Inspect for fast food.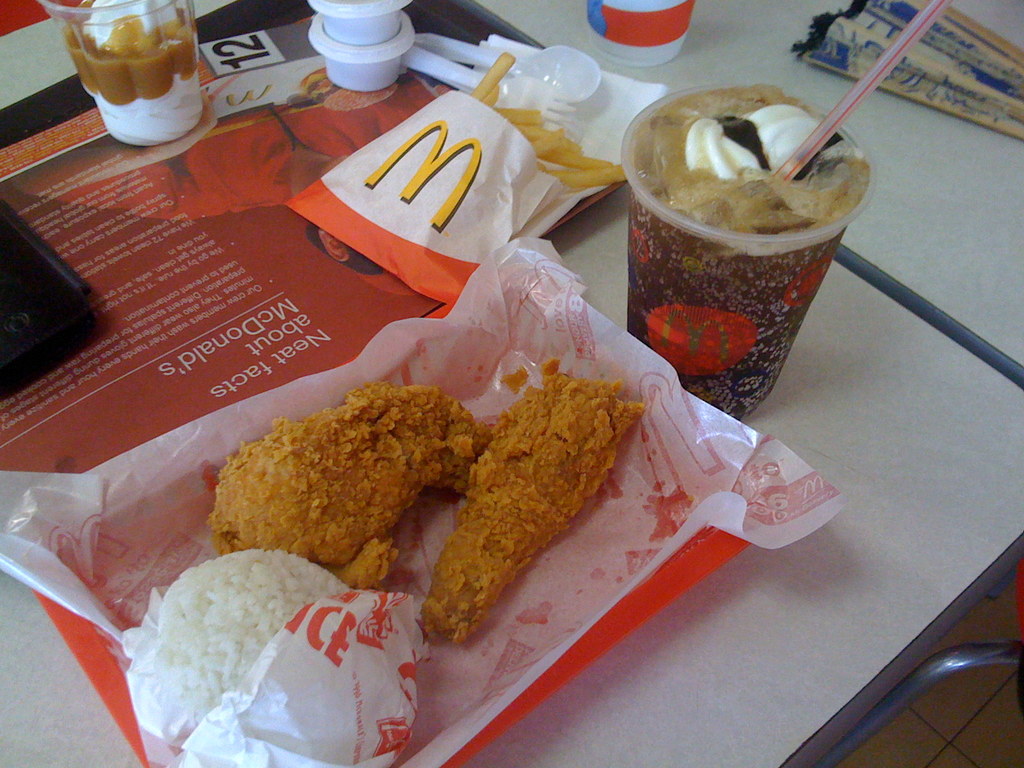
Inspection: {"x1": 415, "y1": 368, "x2": 643, "y2": 643}.
